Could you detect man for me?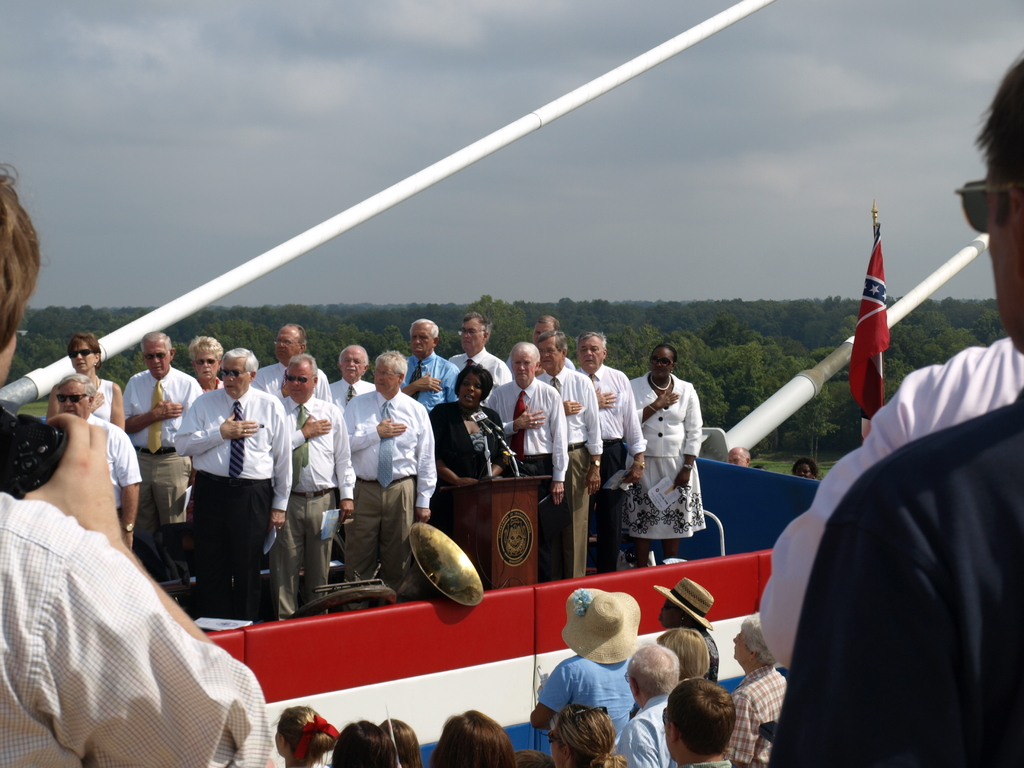
Detection result: 328 358 430 607.
